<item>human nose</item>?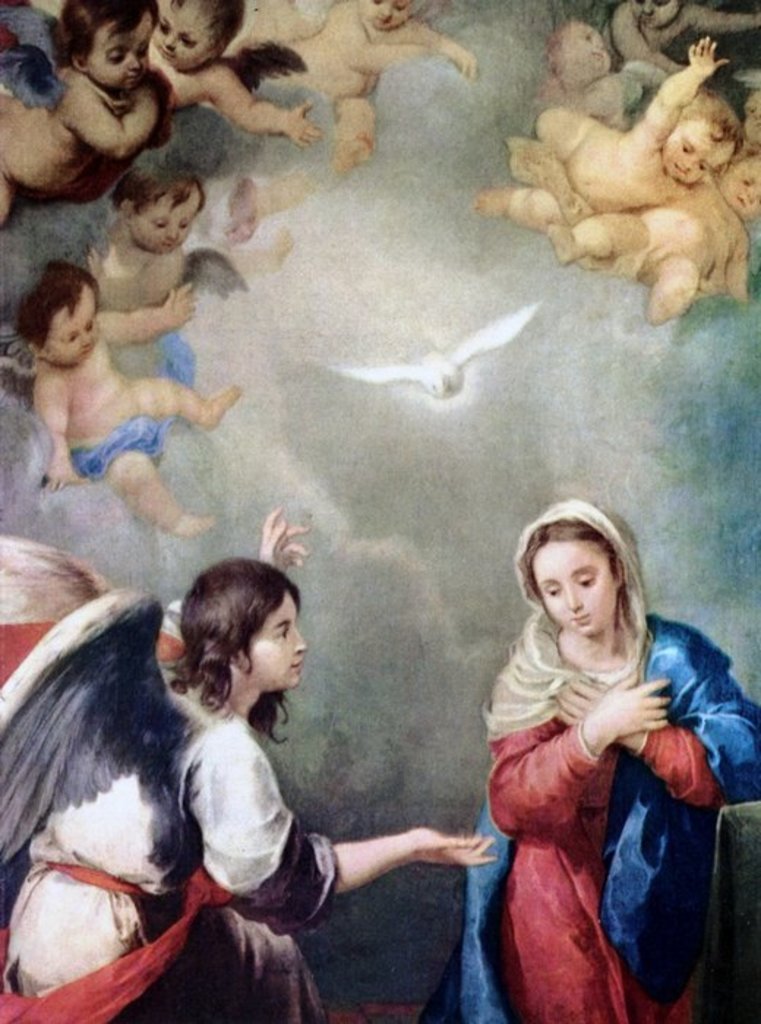
rect(379, 3, 395, 18)
